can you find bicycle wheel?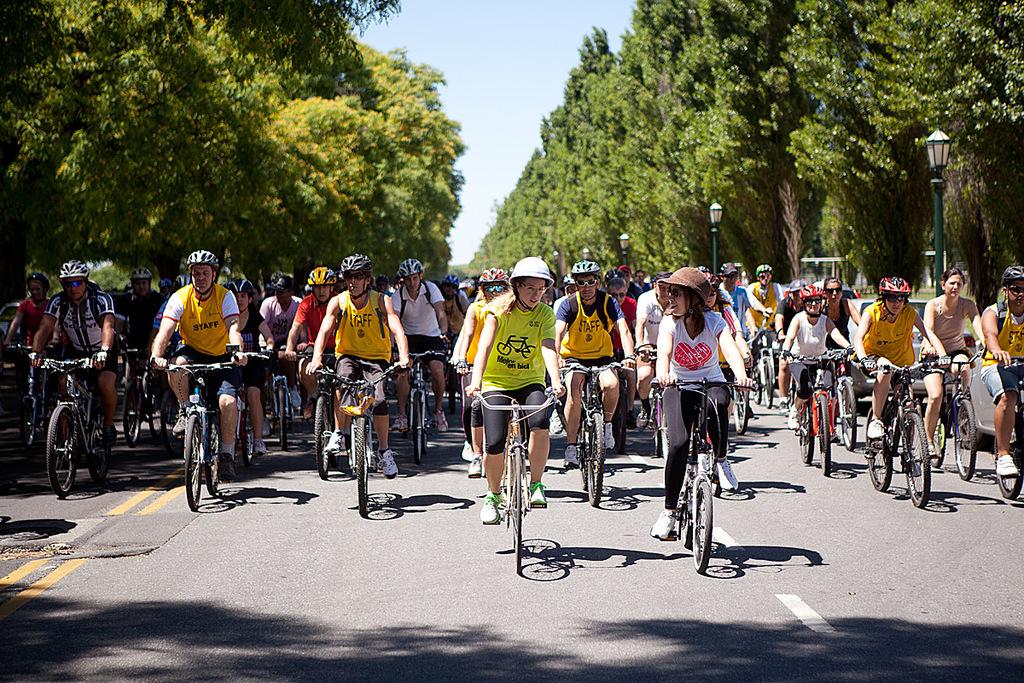
Yes, bounding box: x1=731, y1=377, x2=748, y2=438.
